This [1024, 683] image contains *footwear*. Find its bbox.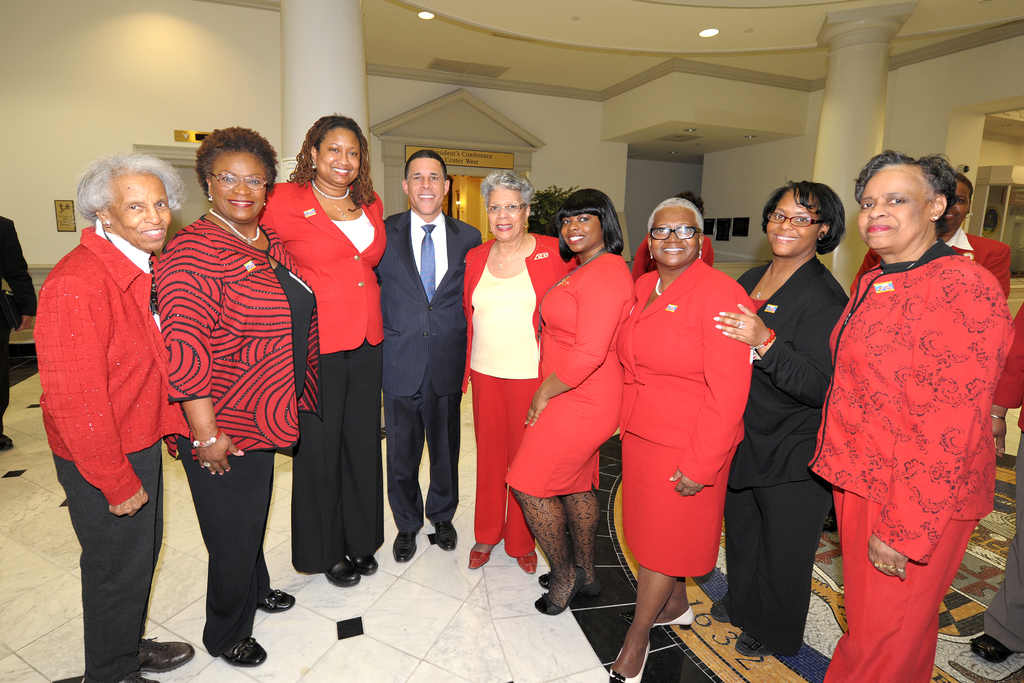
bbox(650, 598, 709, 623).
